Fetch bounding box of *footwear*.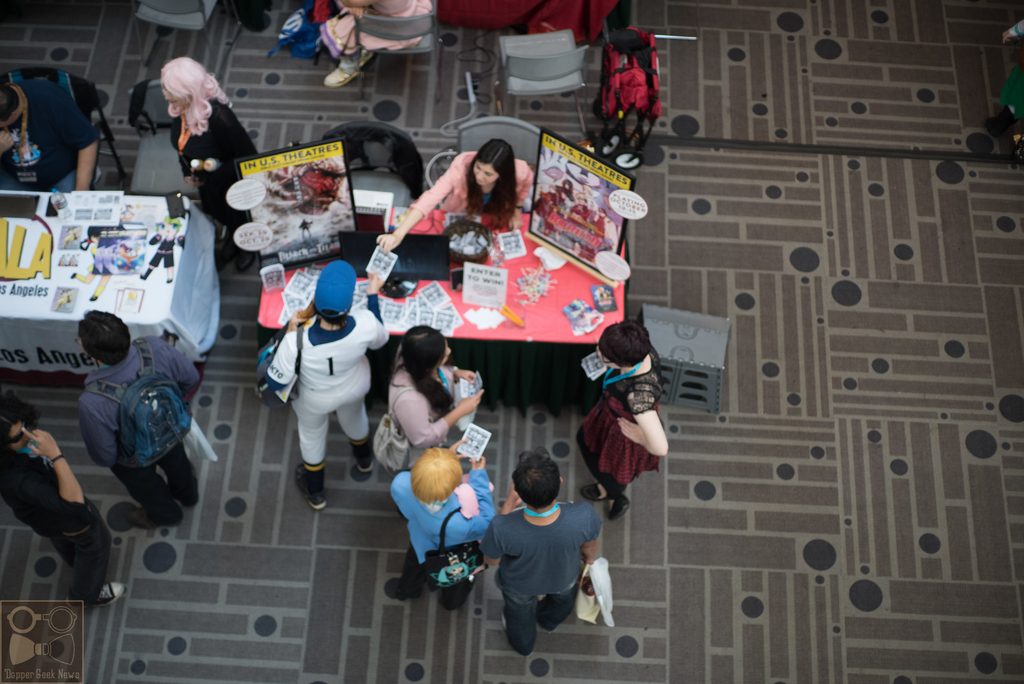
Bbox: (left=291, top=462, right=326, bottom=515).
